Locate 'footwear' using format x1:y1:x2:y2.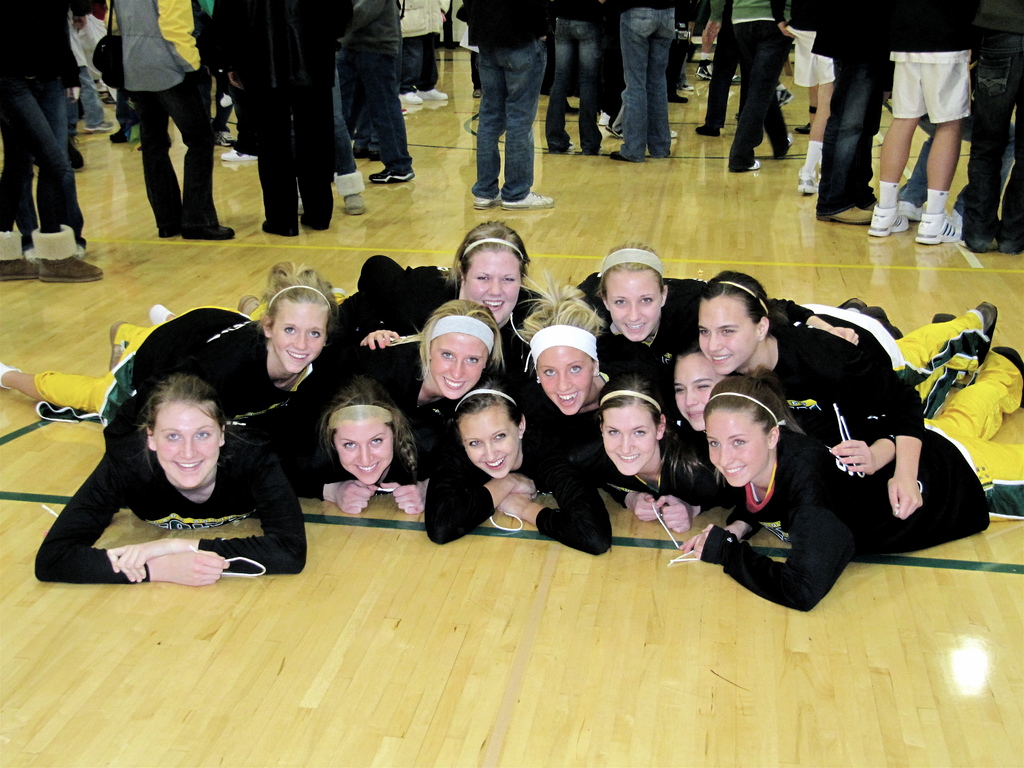
477:195:499:209.
